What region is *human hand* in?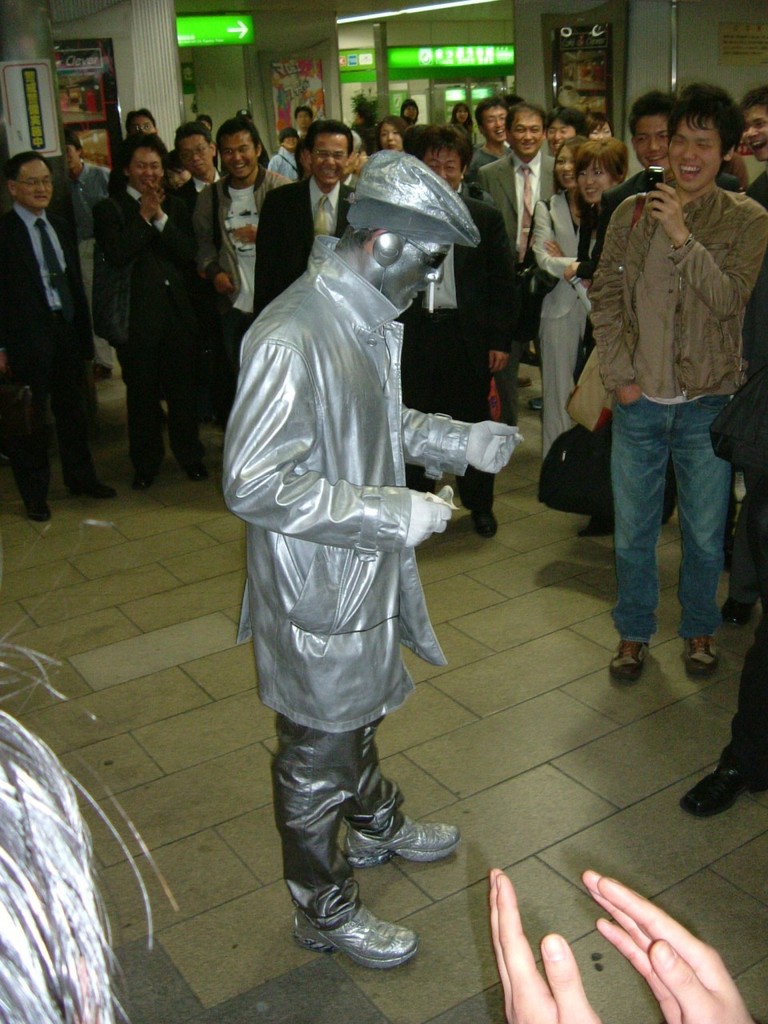
[x1=562, y1=845, x2=745, y2=1014].
